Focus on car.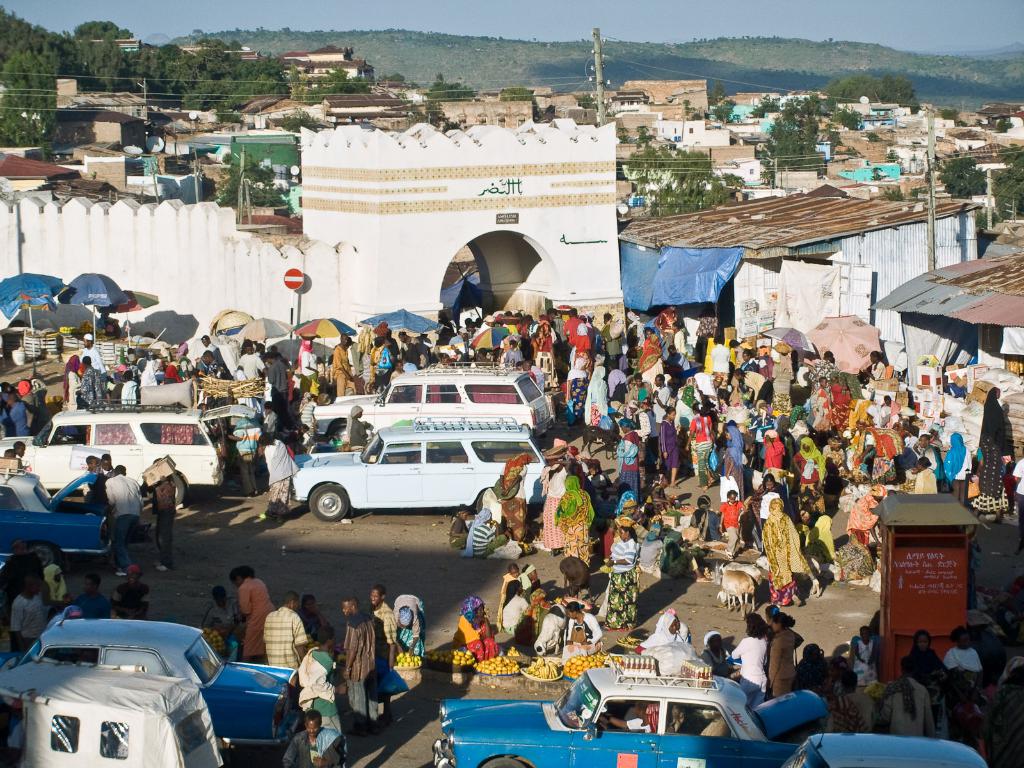
Focused at 0:459:115:569.
